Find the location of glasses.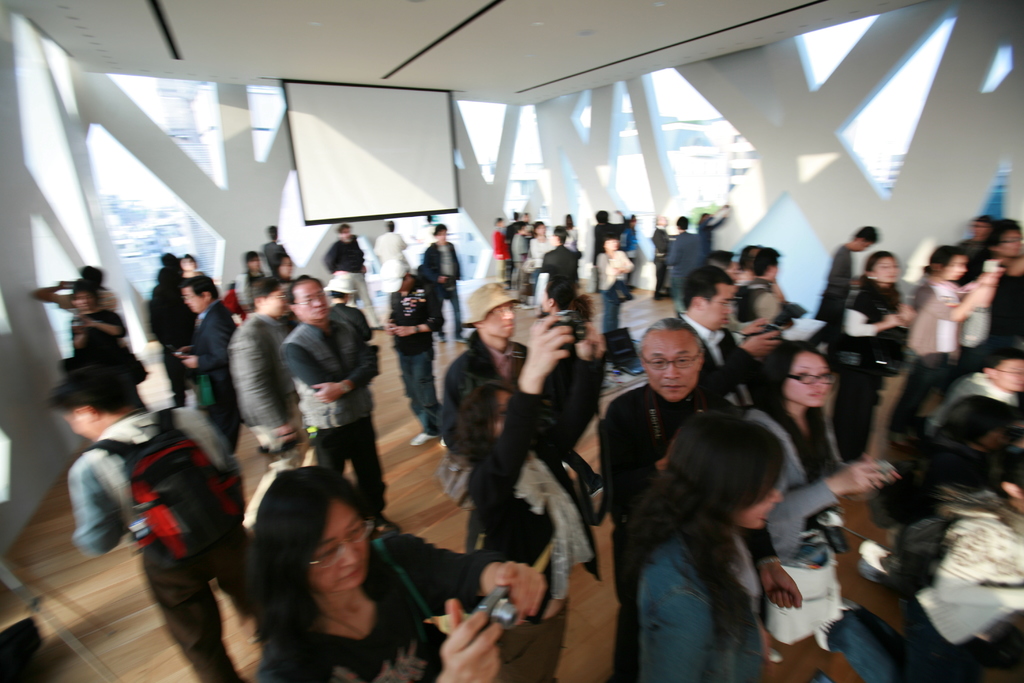
Location: bbox=(778, 365, 837, 389).
